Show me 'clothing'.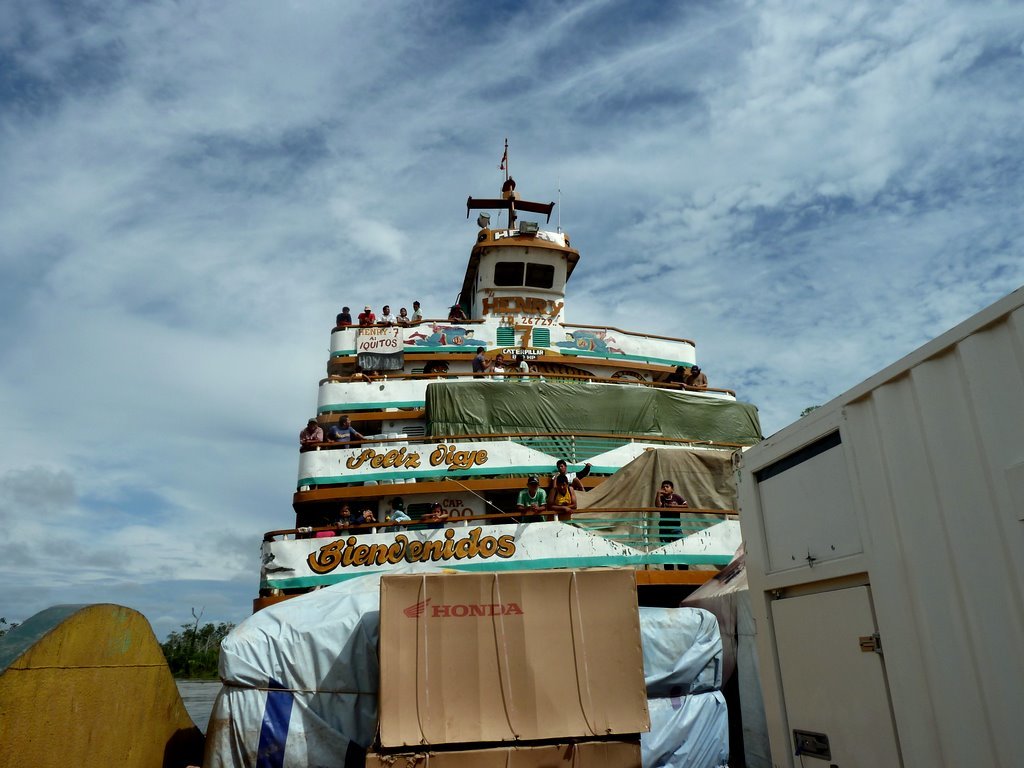
'clothing' is here: Rect(658, 492, 686, 542).
